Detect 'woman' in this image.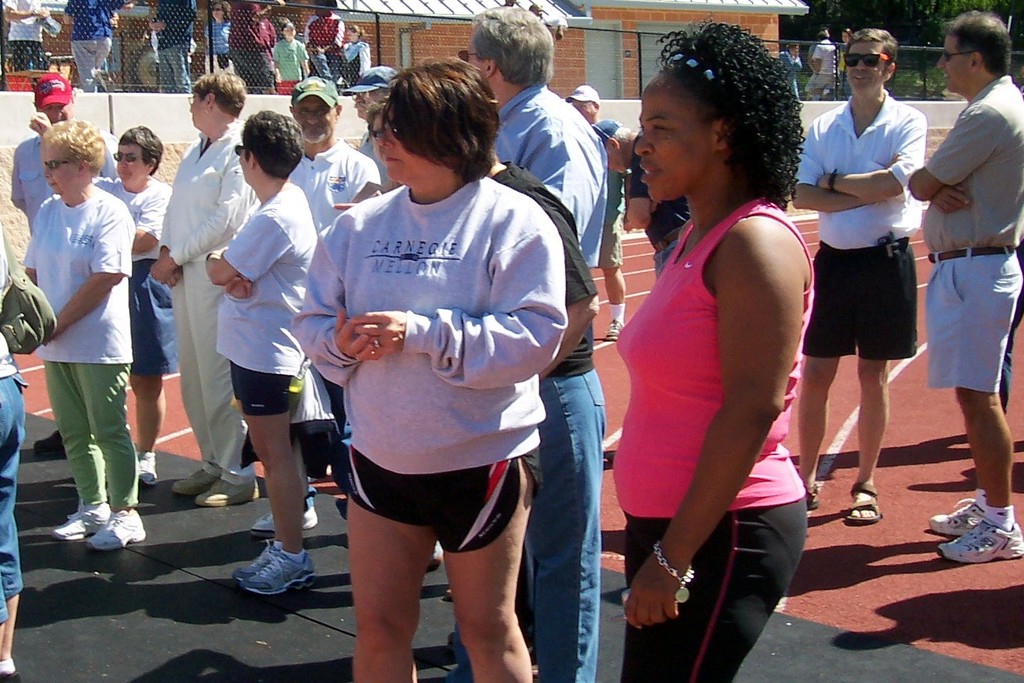
Detection: x1=204, y1=0, x2=236, y2=72.
